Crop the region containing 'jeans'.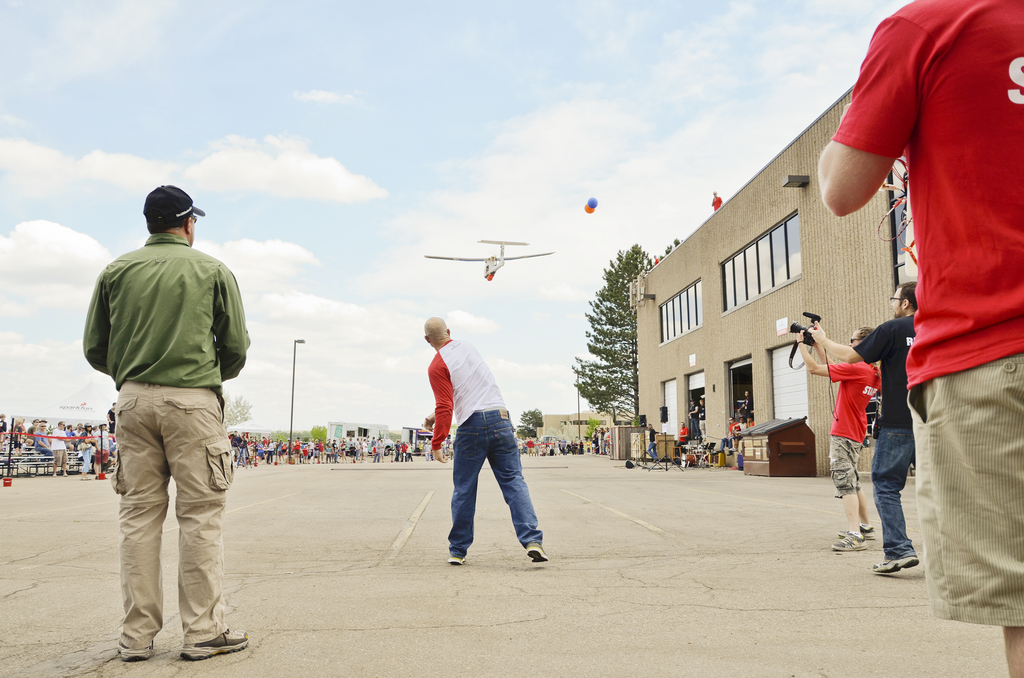
Crop region: (x1=869, y1=425, x2=916, y2=558).
